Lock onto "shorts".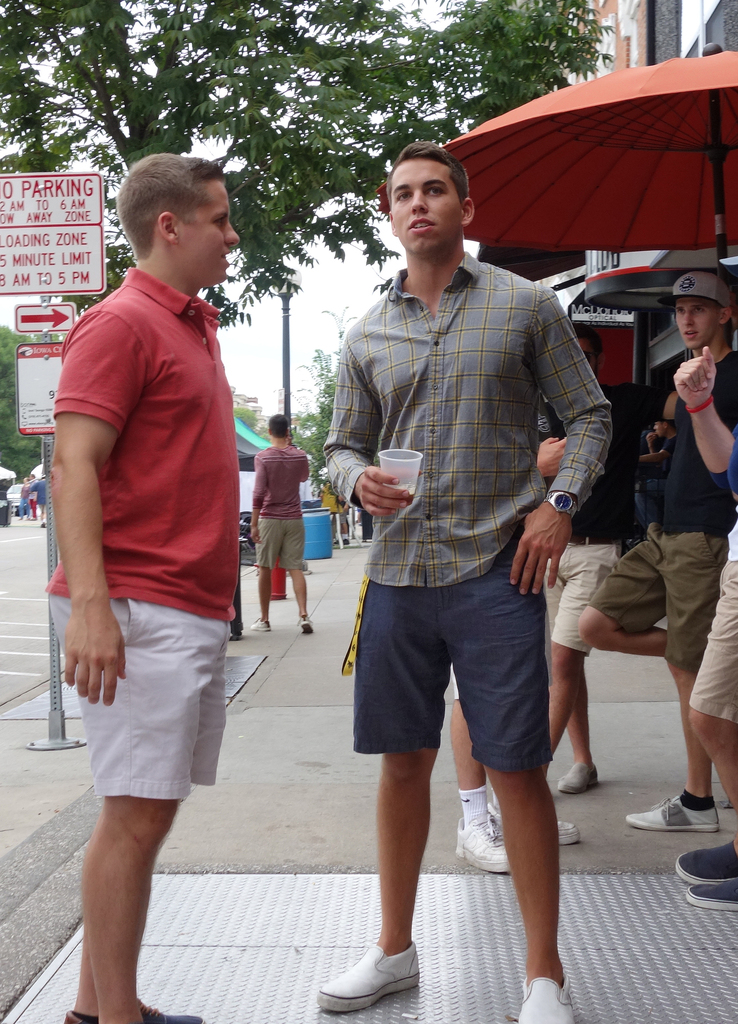
Locked: {"x1": 587, "y1": 527, "x2": 730, "y2": 663}.
